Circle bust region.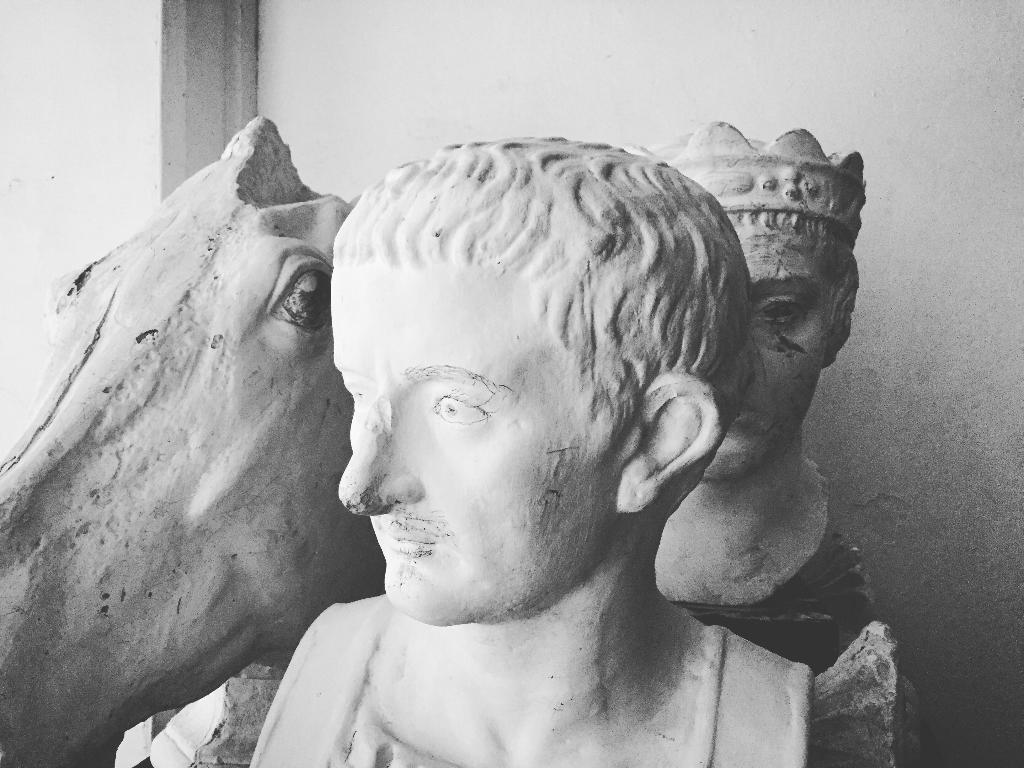
Region: left=640, top=119, right=866, bottom=609.
